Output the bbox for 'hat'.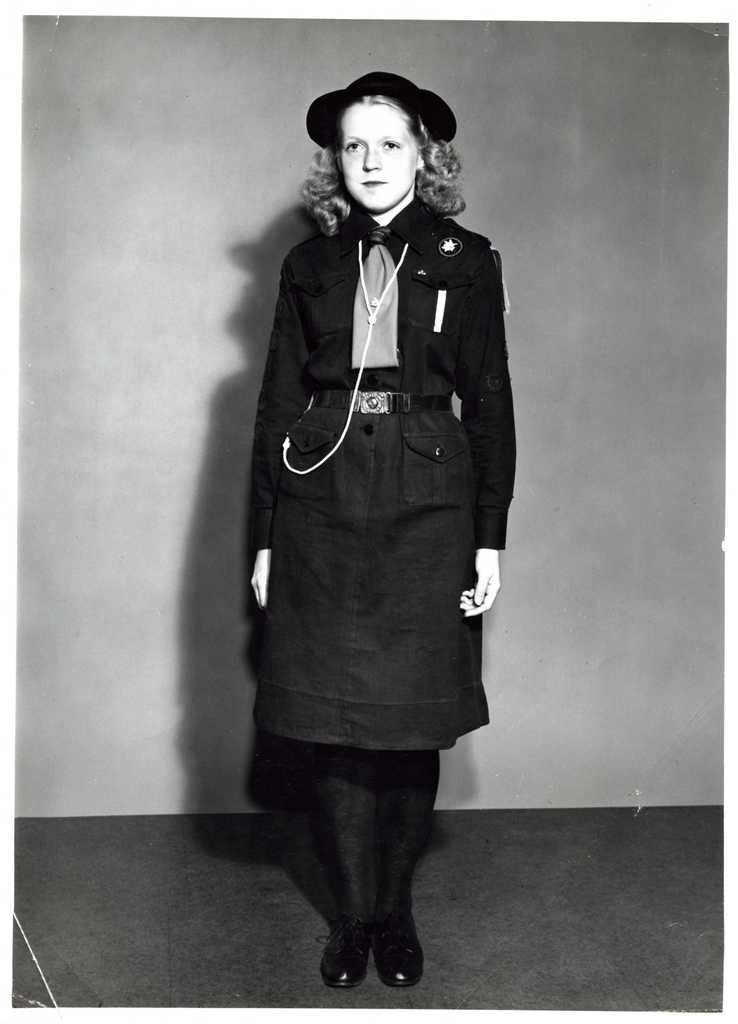
select_region(304, 69, 458, 152).
